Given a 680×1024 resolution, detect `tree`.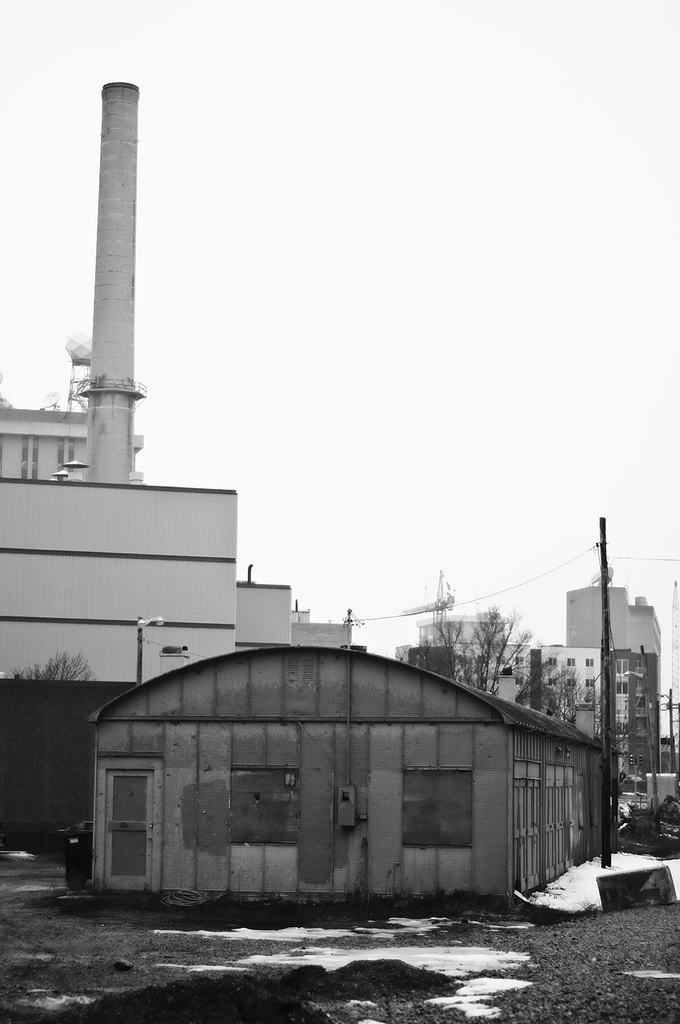
<bbox>433, 600, 550, 693</bbox>.
